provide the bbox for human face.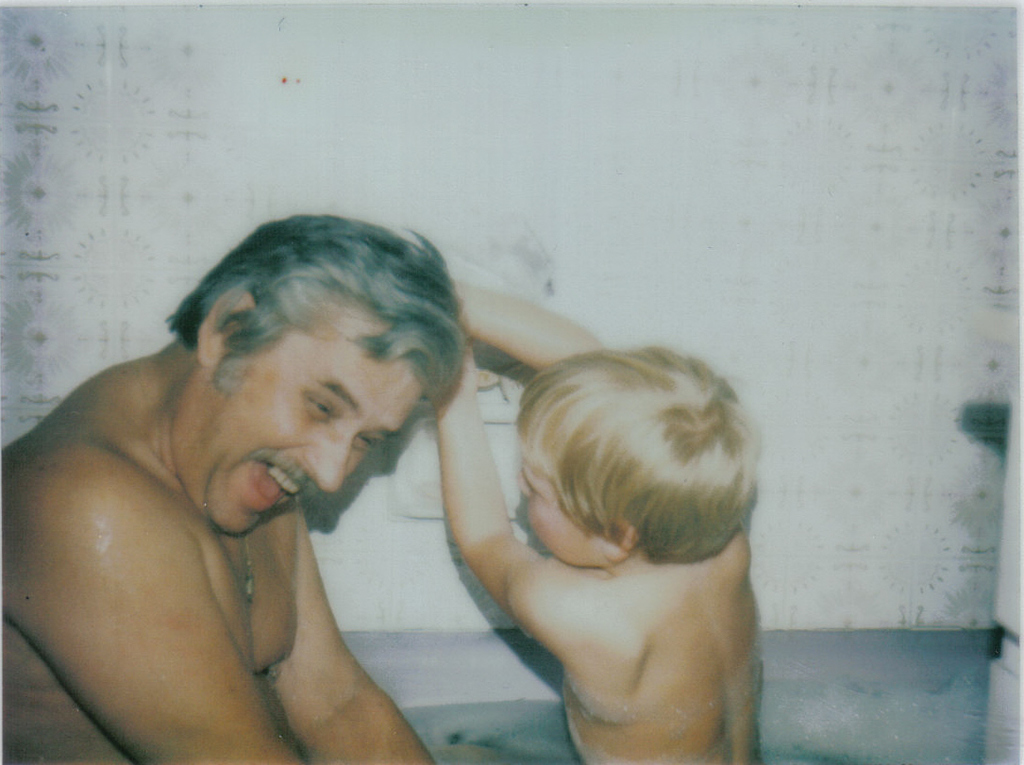
<region>516, 439, 604, 561</region>.
